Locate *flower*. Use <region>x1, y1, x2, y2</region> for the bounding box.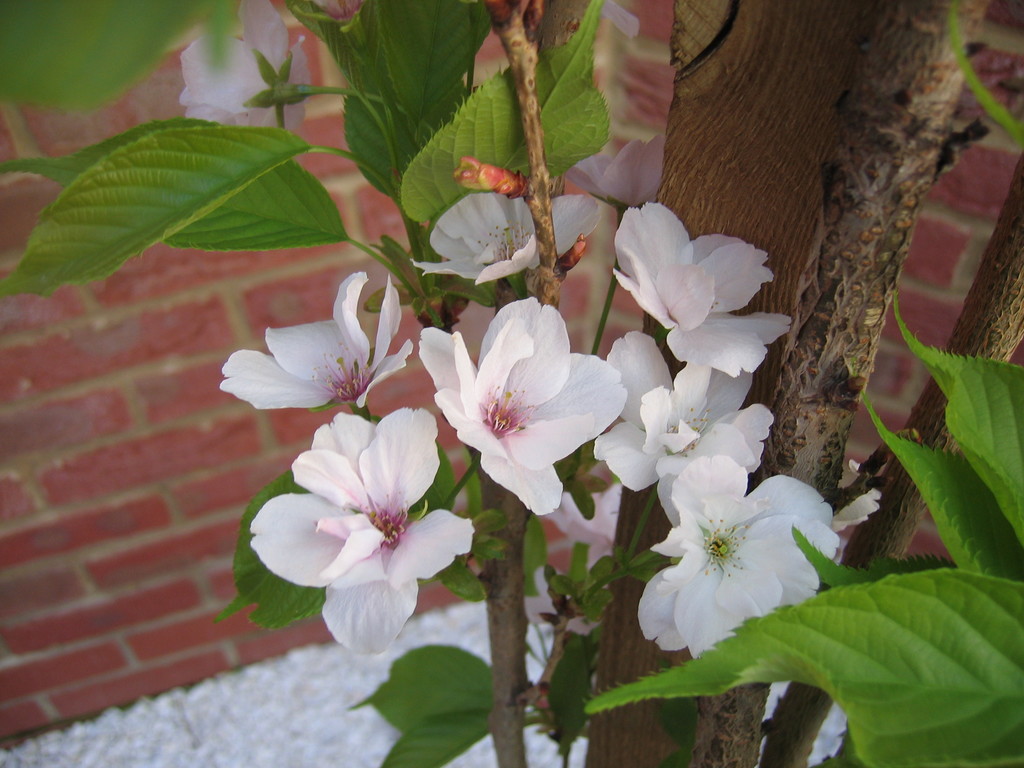
<region>589, 326, 776, 524</region>.
